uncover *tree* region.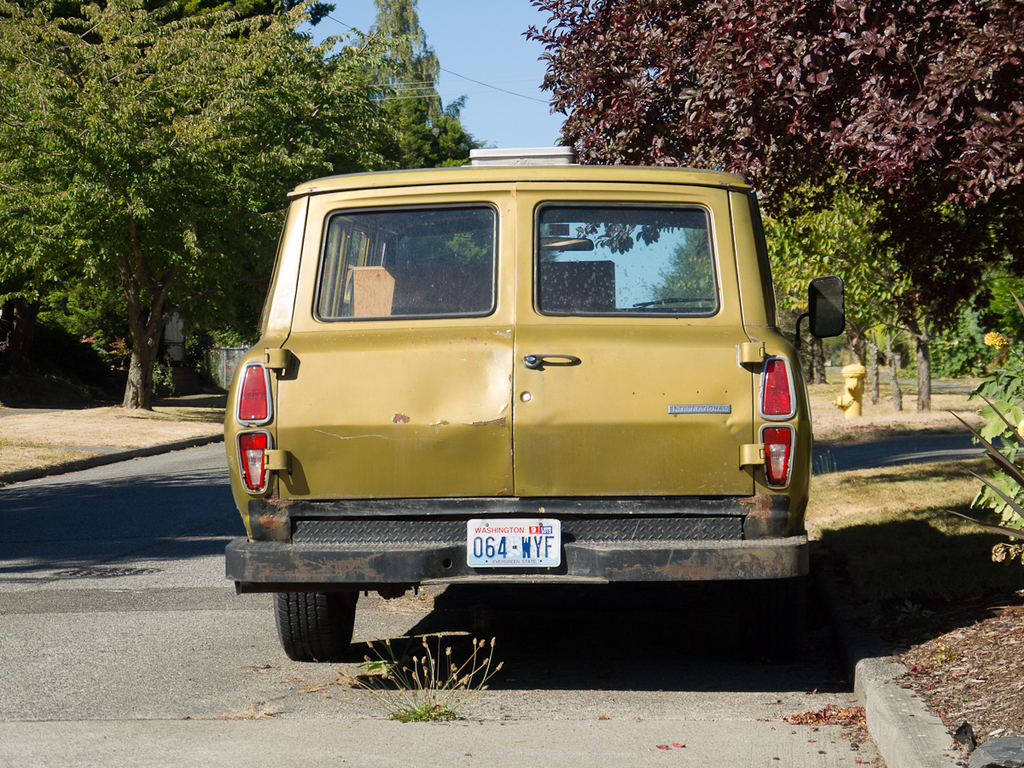
Uncovered: x1=15 y1=38 x2=260 y2=420.
